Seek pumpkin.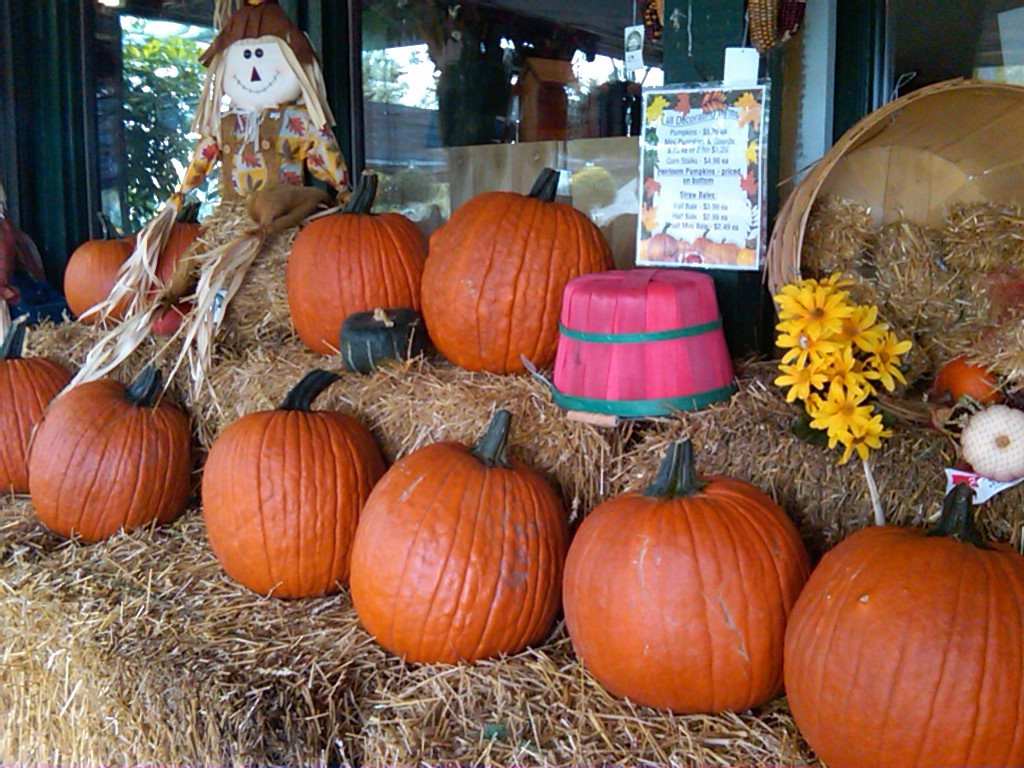
l=60, t=212, r=144, b=330.
